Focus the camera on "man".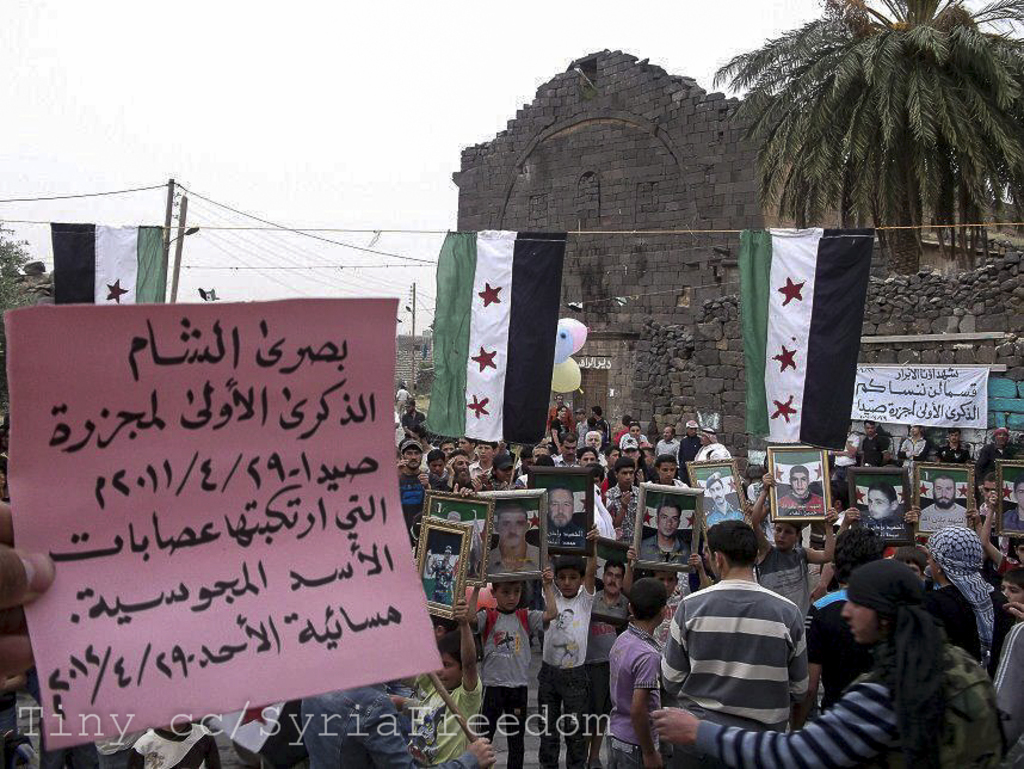
Focus region: bbox=(394, 384, 412, 417).
